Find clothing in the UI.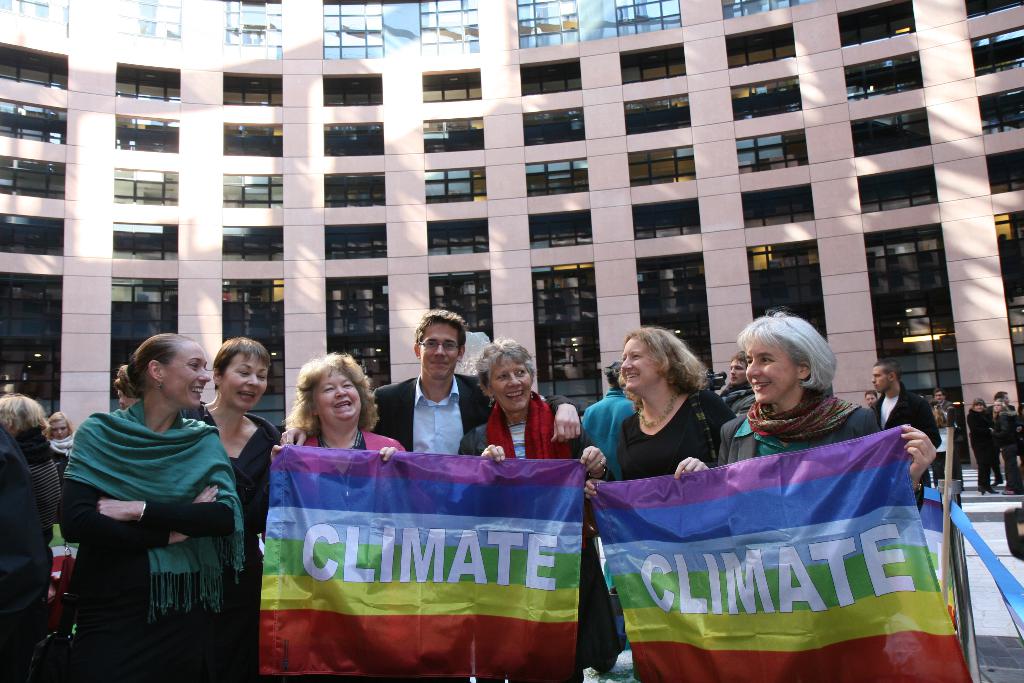
UI element at [956,393,963,485].
